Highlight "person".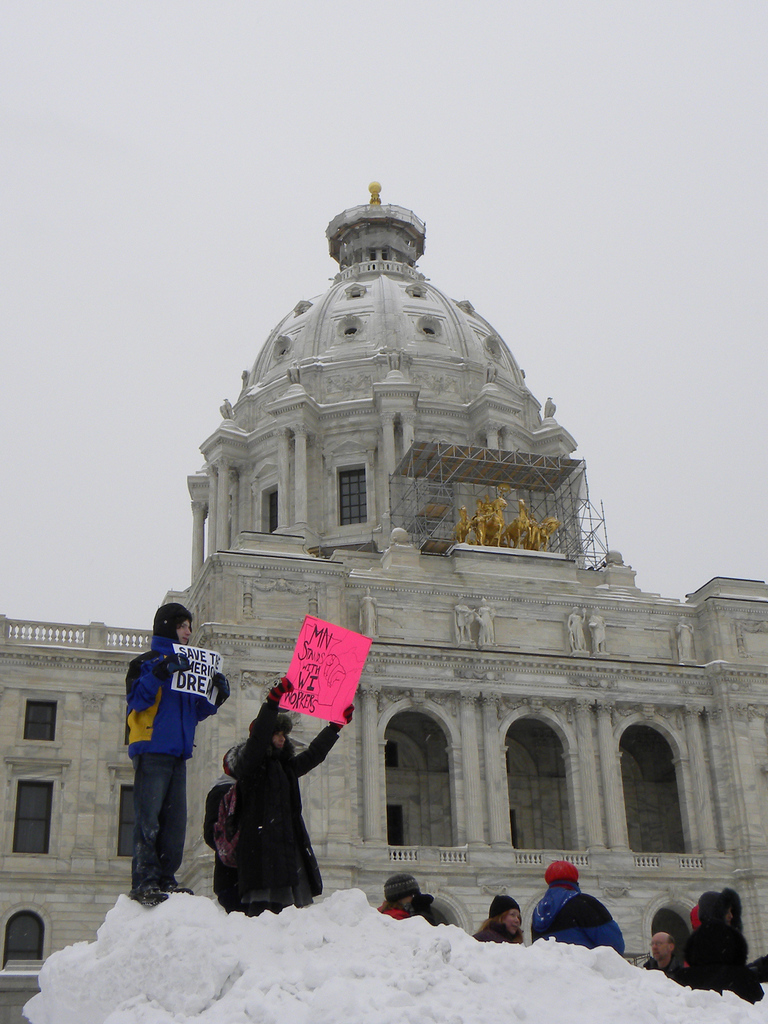
Highlighted region: <box>677,882,767,994</box>.
